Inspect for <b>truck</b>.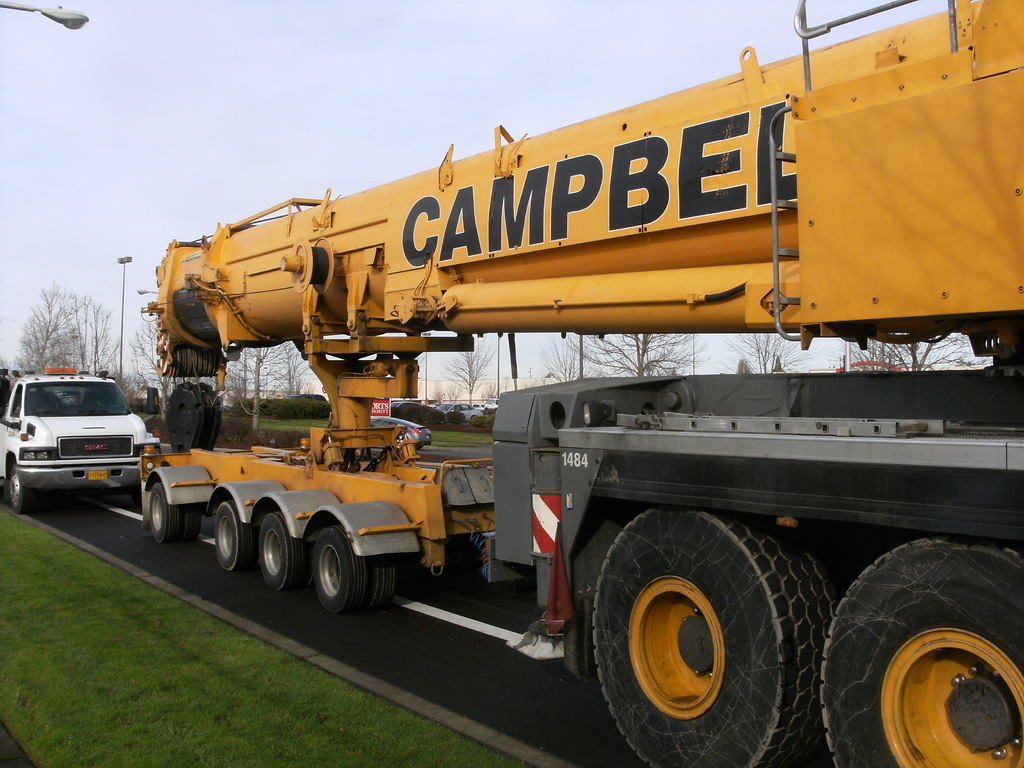
Inspection: l=101, t=51, r=975, b=749.
